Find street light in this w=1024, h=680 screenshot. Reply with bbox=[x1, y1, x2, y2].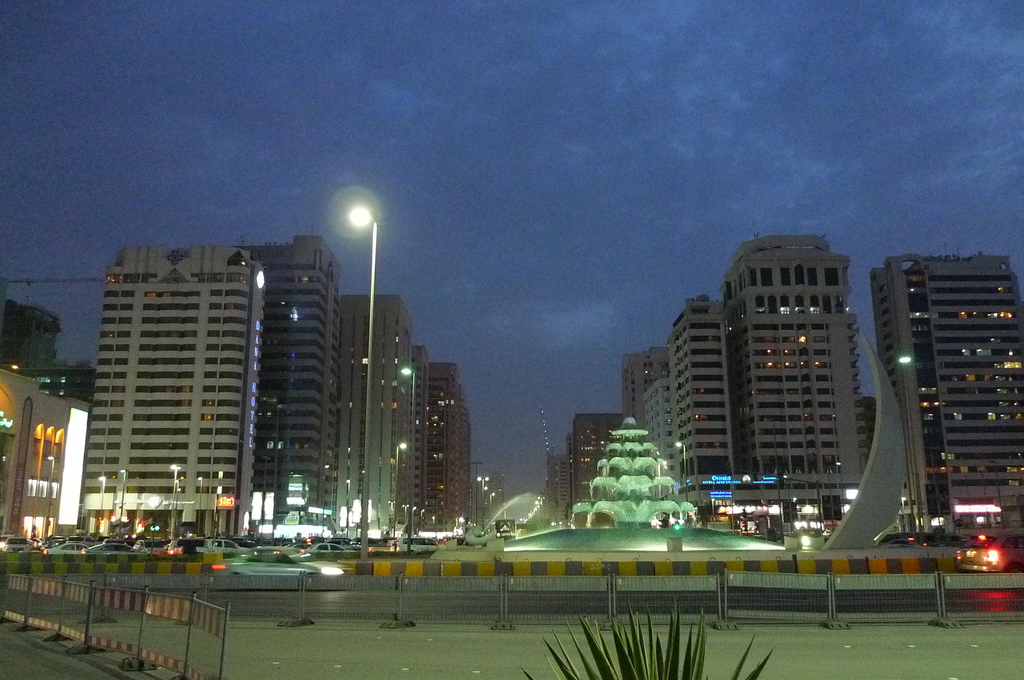
bbox=[478, 476, 491, 524].
